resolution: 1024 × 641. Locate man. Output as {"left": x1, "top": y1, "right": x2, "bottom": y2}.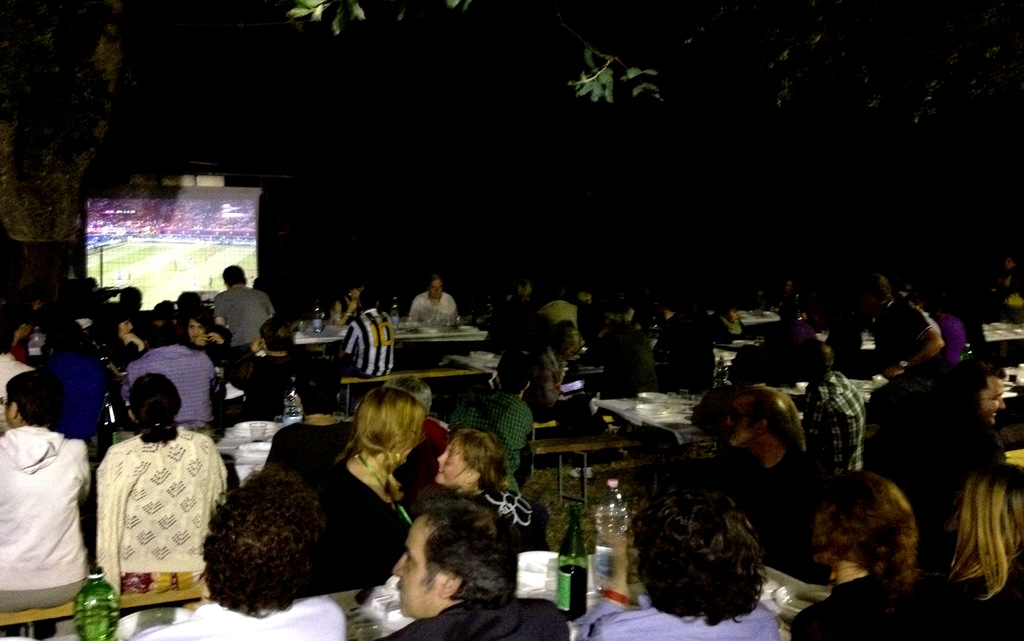
{"left": 376, "top": 502, "right": 570, "bottom": 640}.
